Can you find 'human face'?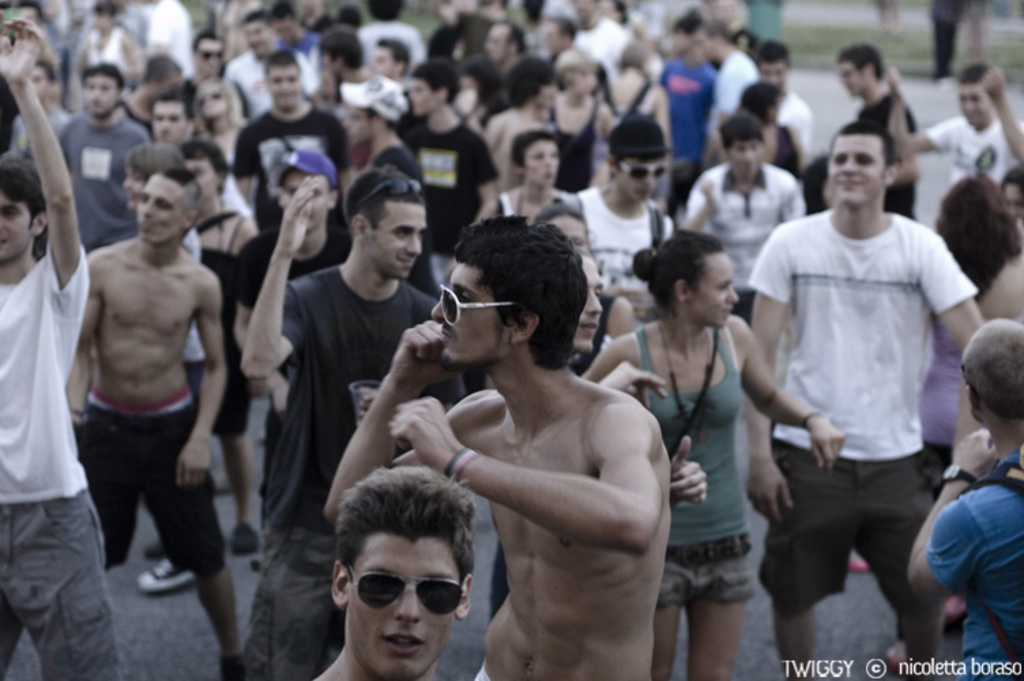
Yes, bounding box: bbox(368, 200, 426, 281).
